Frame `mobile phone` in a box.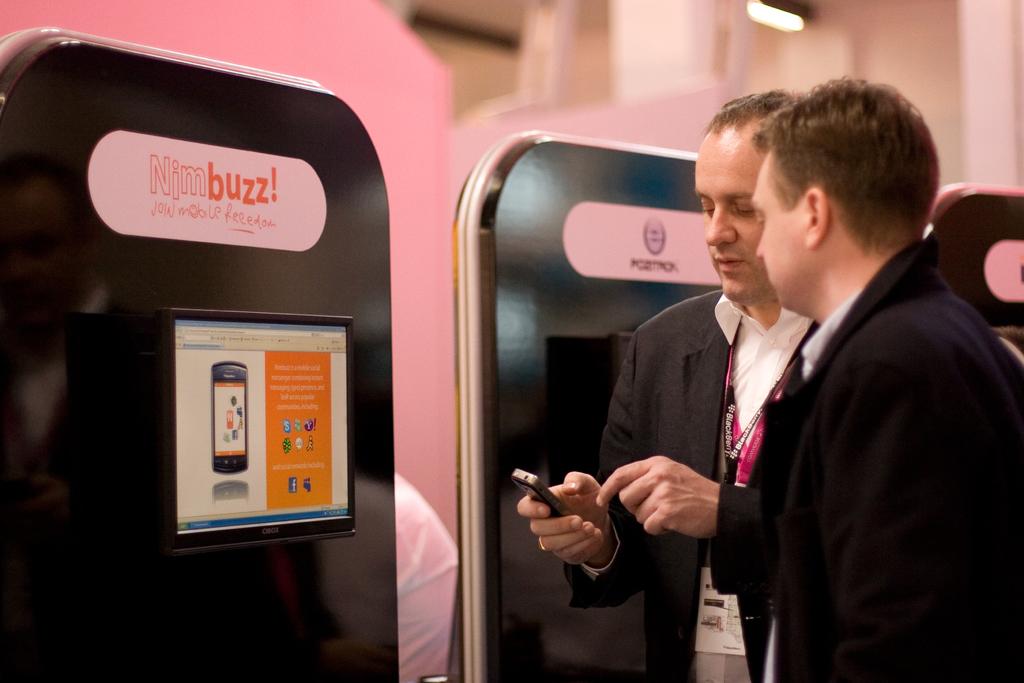
detection(451, 133, 724, 682).
